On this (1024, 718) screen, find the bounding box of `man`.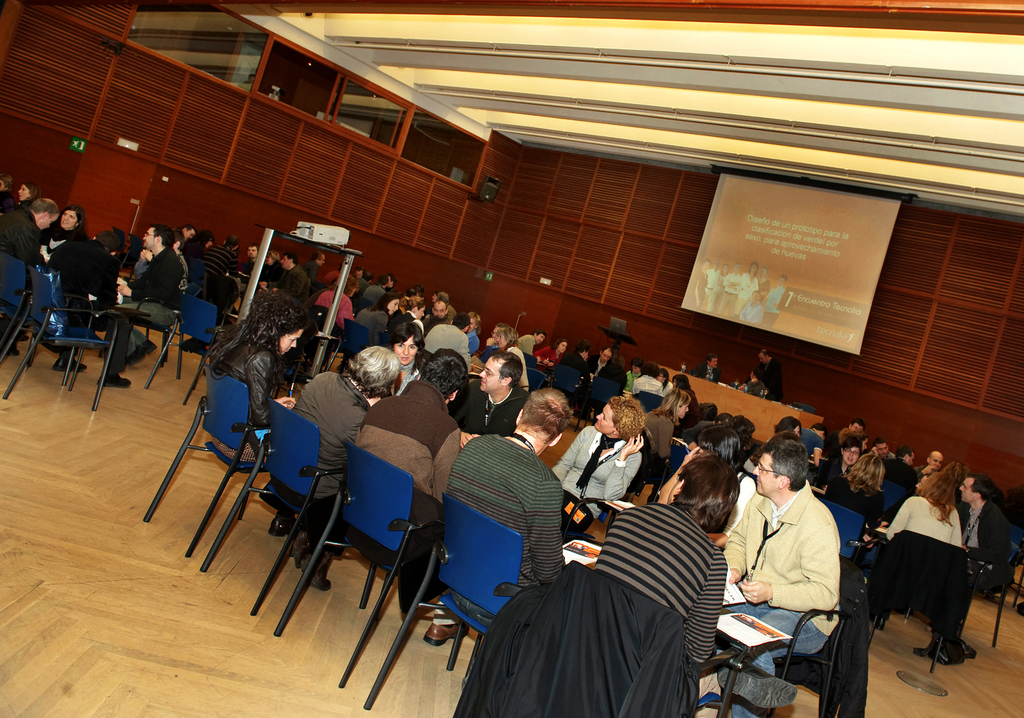
Bounding box: [292,347,391,592].
